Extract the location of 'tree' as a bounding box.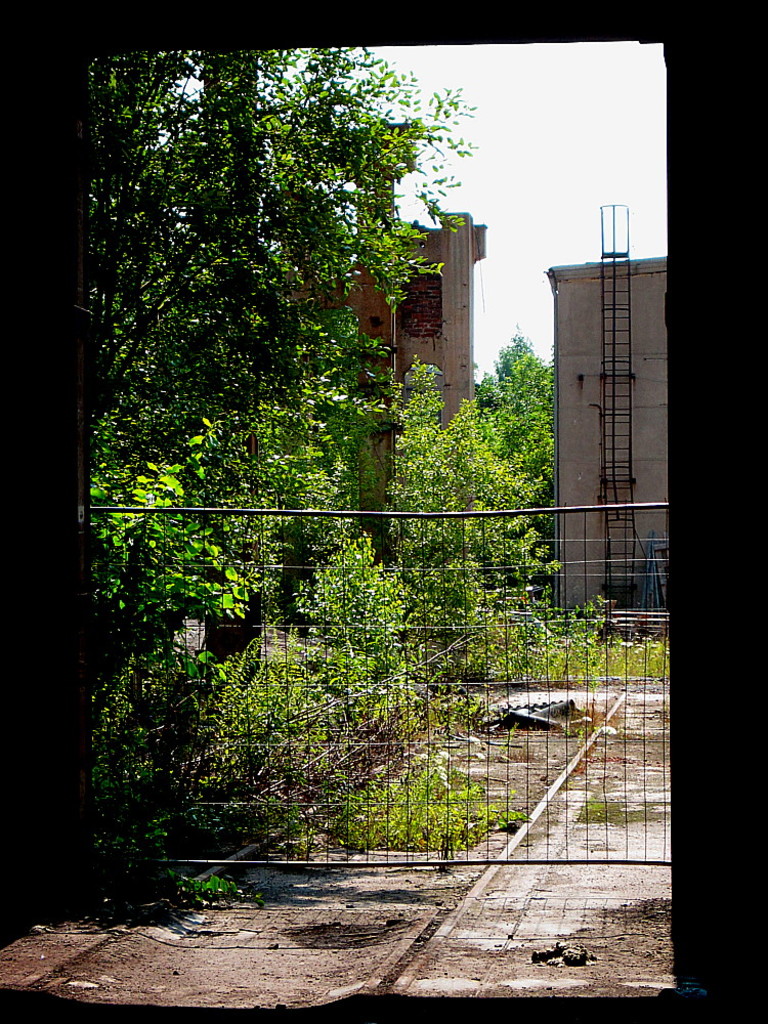
<box>452,328,553,517</box>.
